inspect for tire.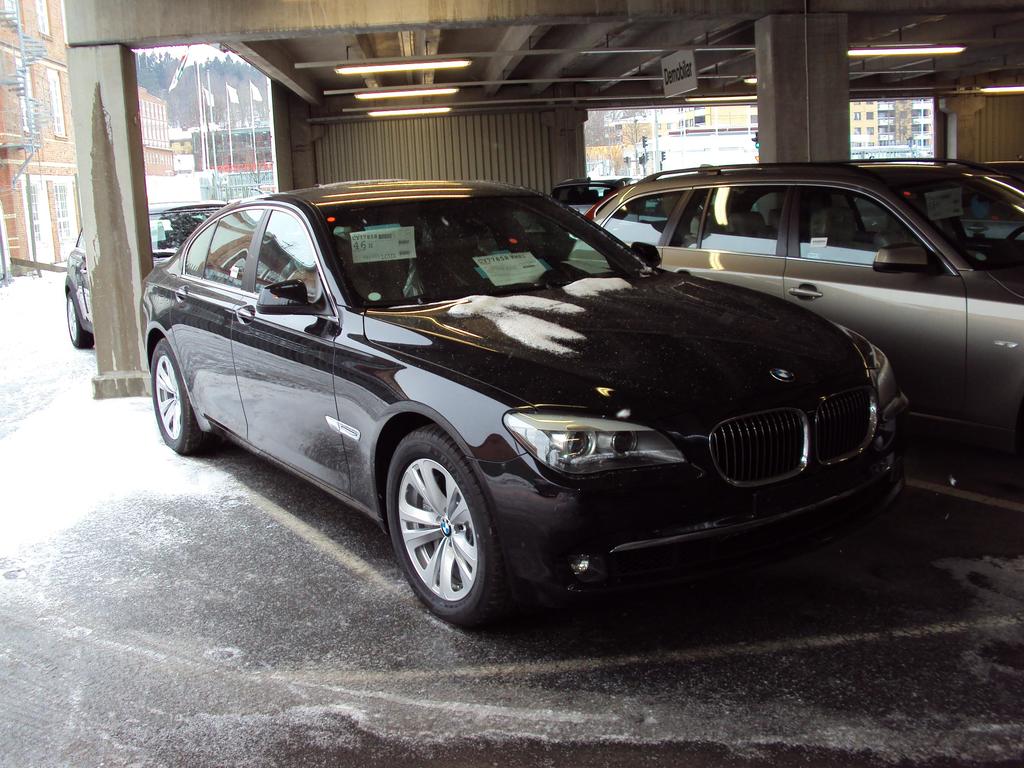
Inspection: (70,284,102,350).
